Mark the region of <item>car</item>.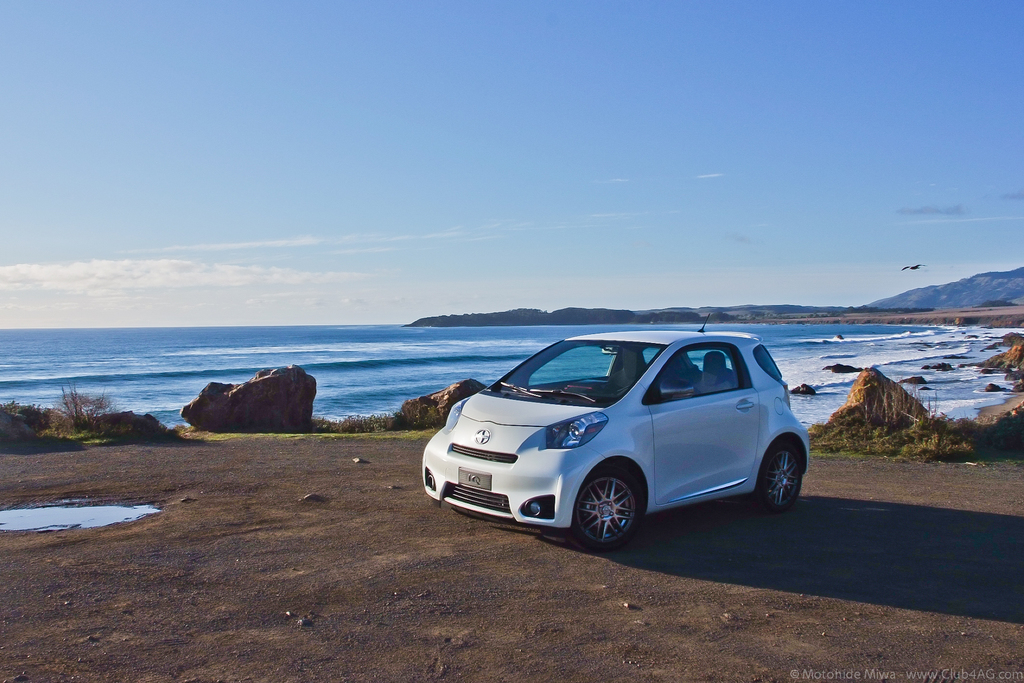
Region: box=[423, 314, 810, 548].
